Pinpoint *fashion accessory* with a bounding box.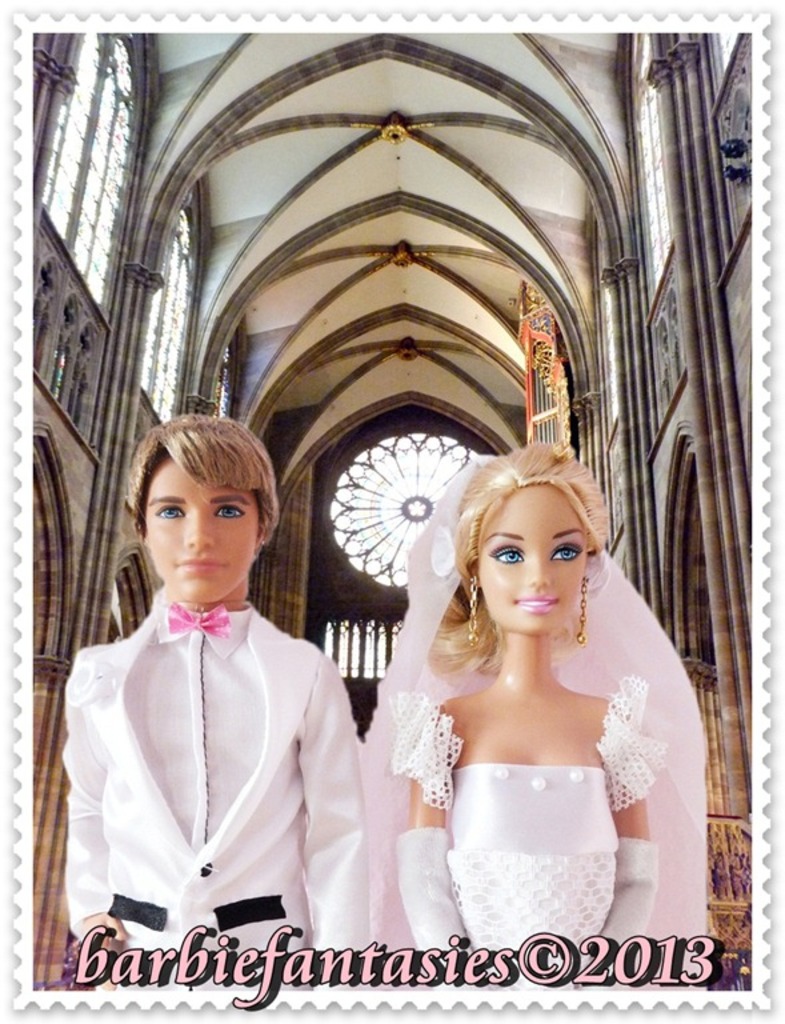
379, 689, 469, 816.
